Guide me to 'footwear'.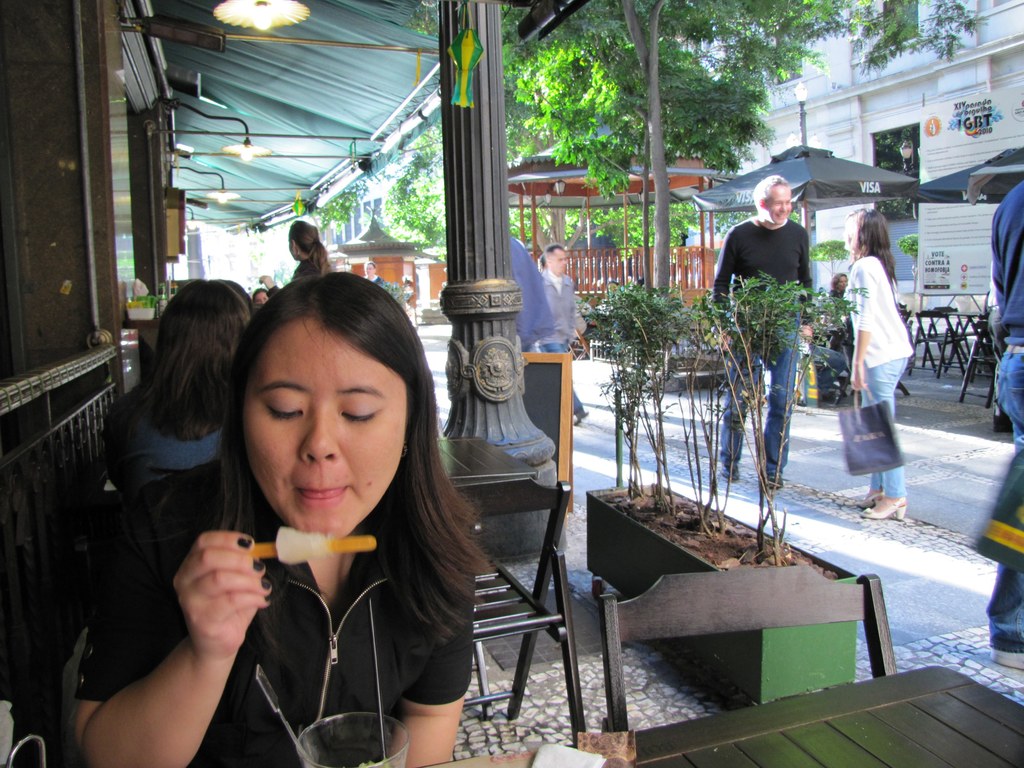
Guidance: 768 472 784 492.
